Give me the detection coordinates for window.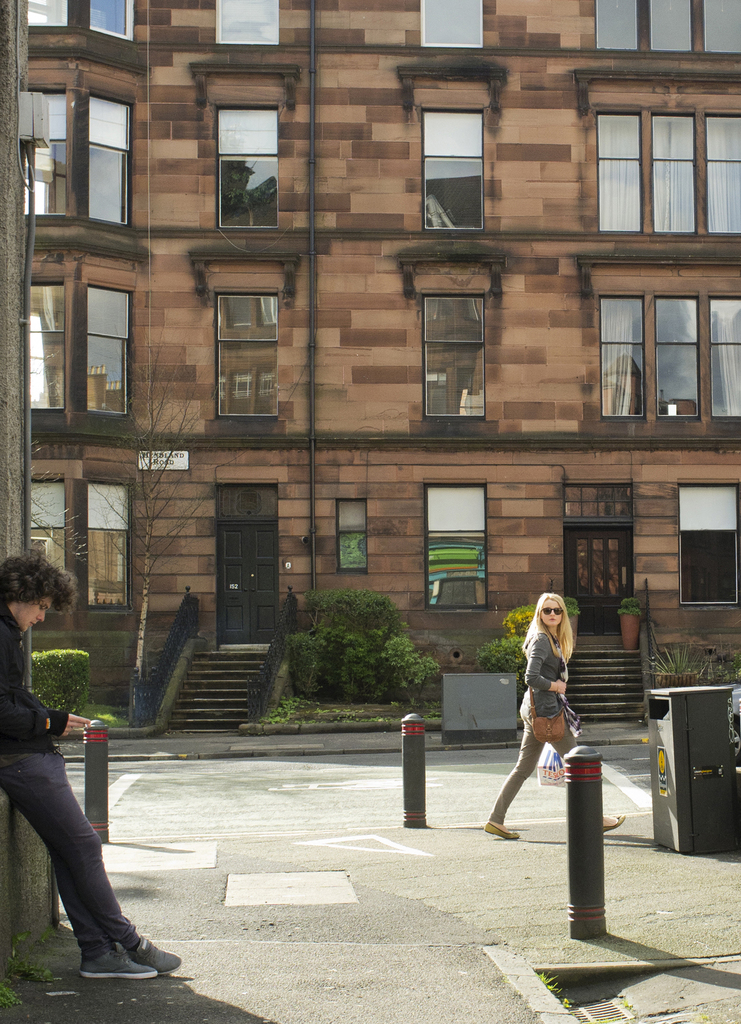
<bbox>79, 285, 132, 415</bbox>.
